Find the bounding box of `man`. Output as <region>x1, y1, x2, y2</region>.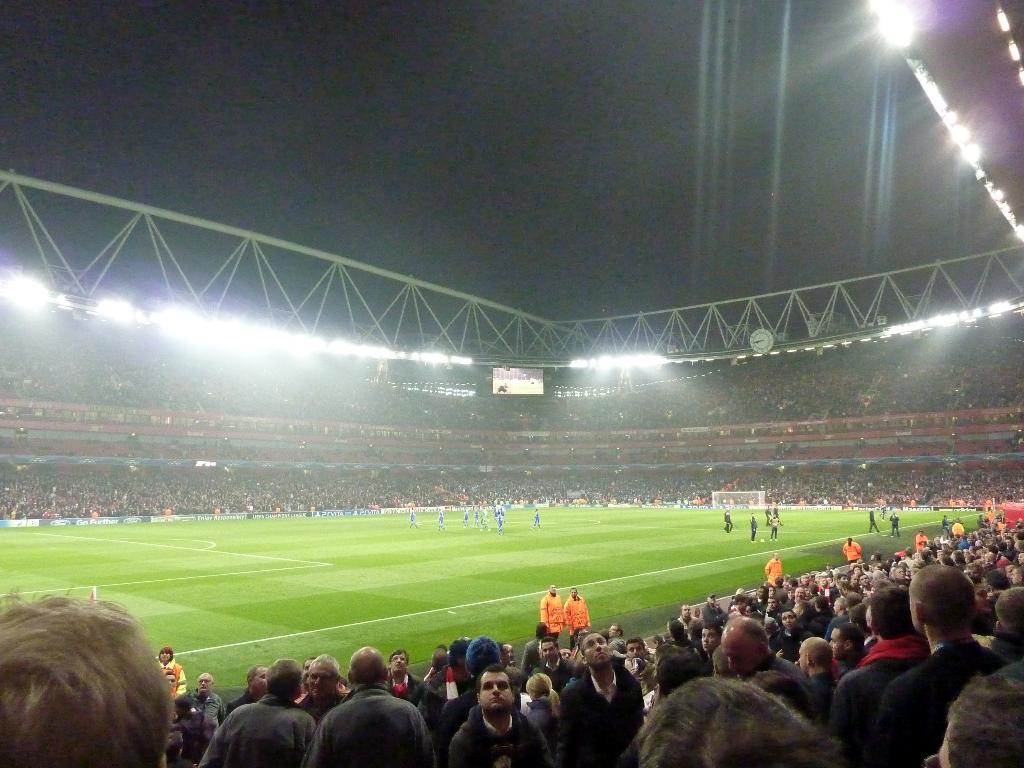
<region>604, 621, 625, 649</region>.
